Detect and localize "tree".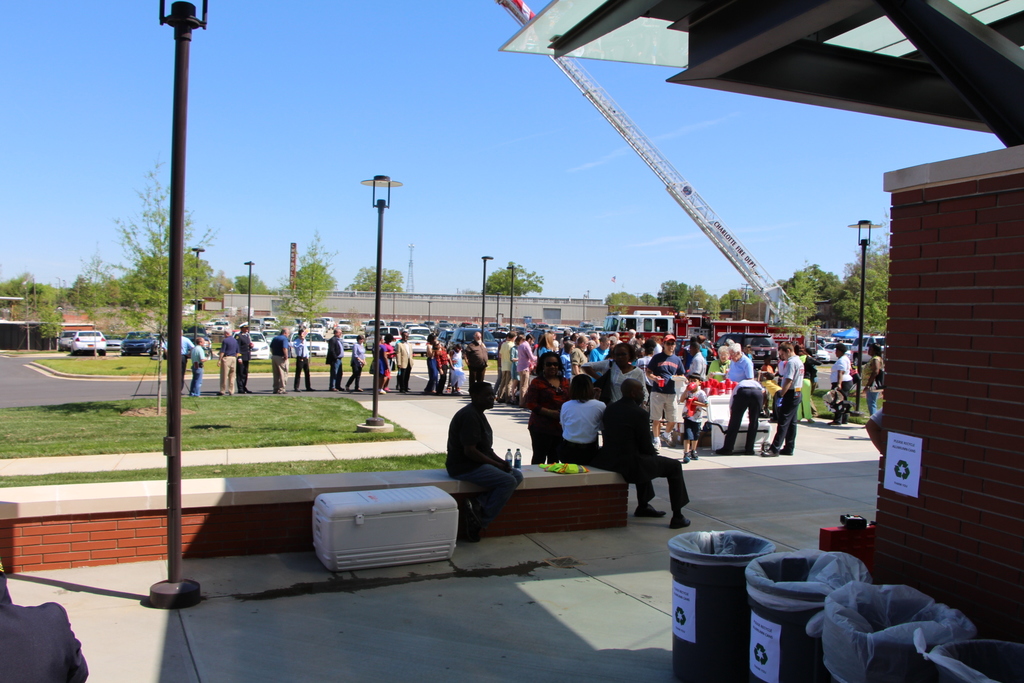
Localized at l=234, t=268, r=273, b=297.
